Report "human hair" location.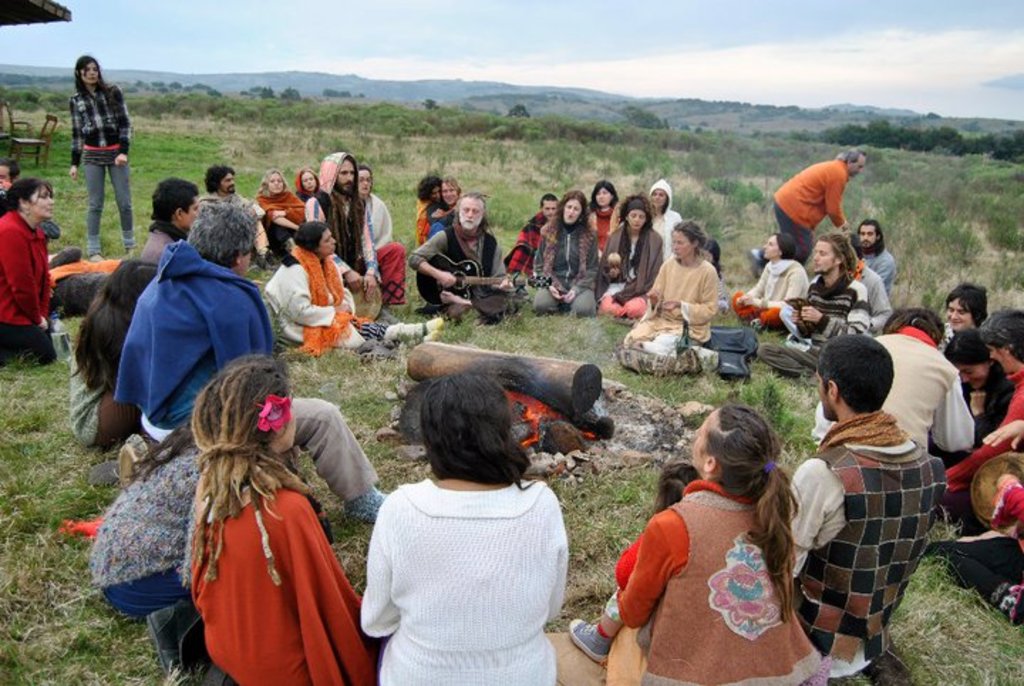
Report: detection(942, 276, 990, 323).
